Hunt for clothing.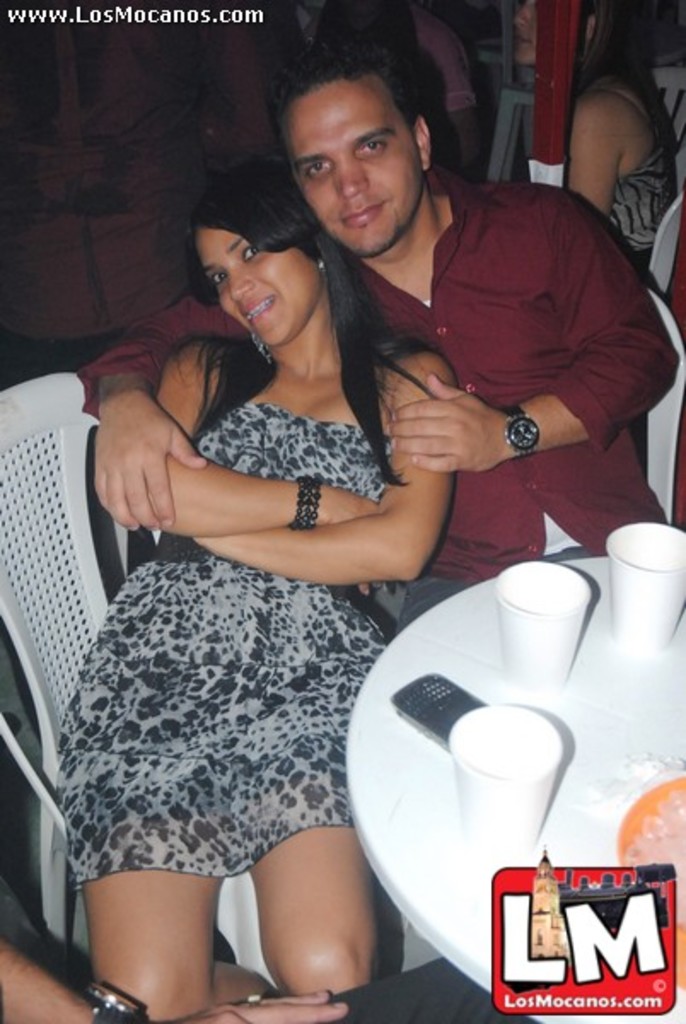
Hunted down at region(599, 143, 684, 259).
